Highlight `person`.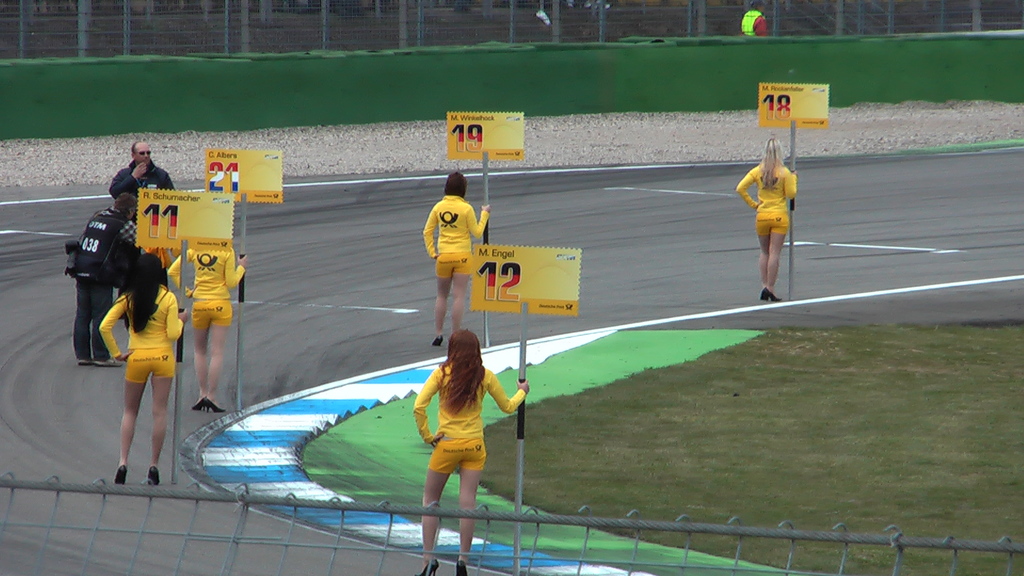
Highlighted region: crop(408, 330, 527, 575).
